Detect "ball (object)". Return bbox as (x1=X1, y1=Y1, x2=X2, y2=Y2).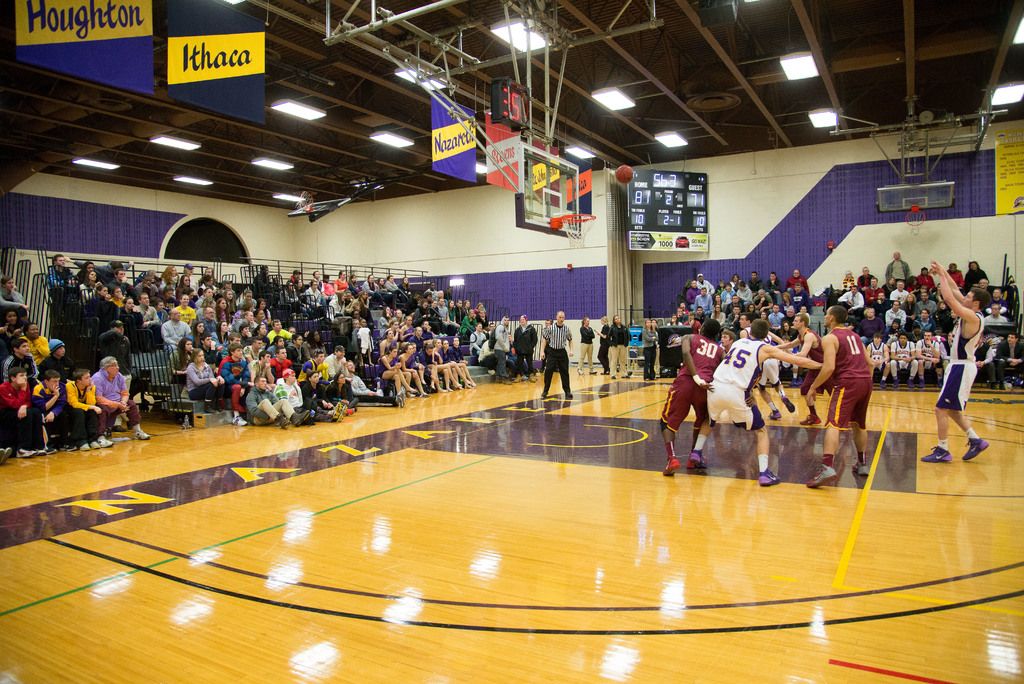
(x1=613, y1=165, x2=636, y2=187).
